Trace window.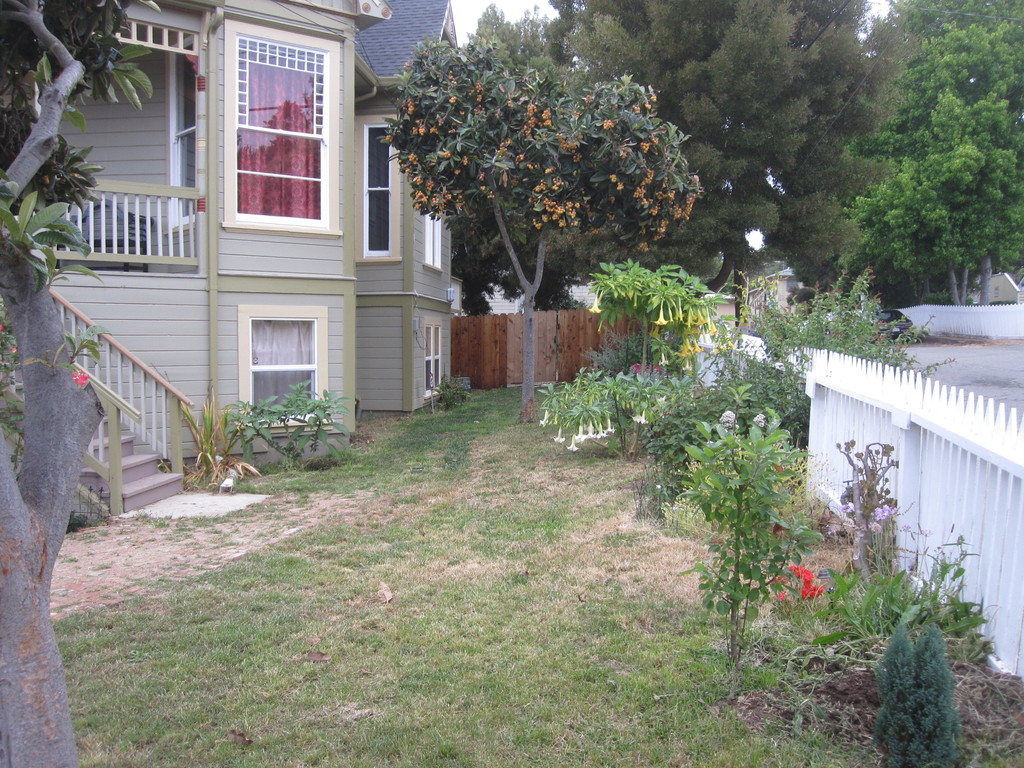
Traced to BBox(223, 30, 342, 234).
